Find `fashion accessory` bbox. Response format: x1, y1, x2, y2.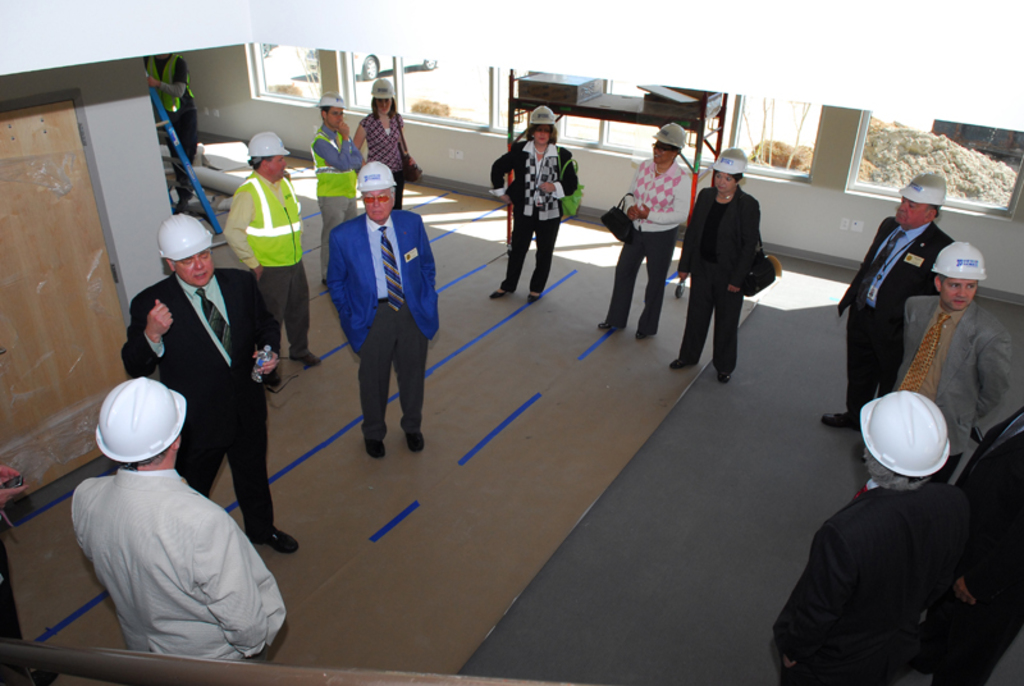
527, 129, 538, 143.
